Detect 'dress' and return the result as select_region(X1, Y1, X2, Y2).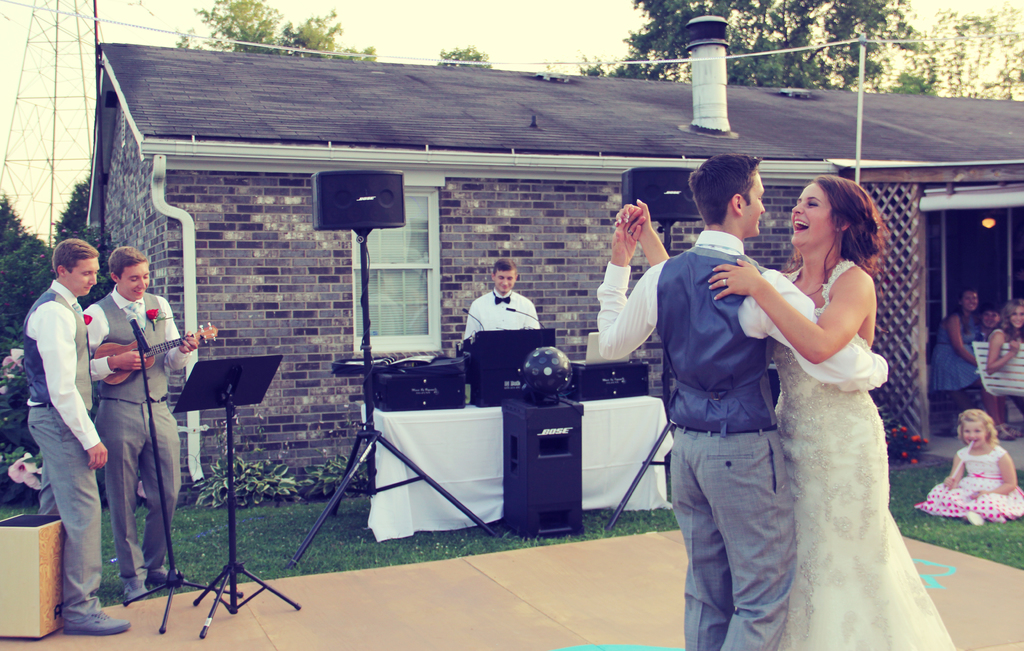
select_region(770, 254, 959, 650).
